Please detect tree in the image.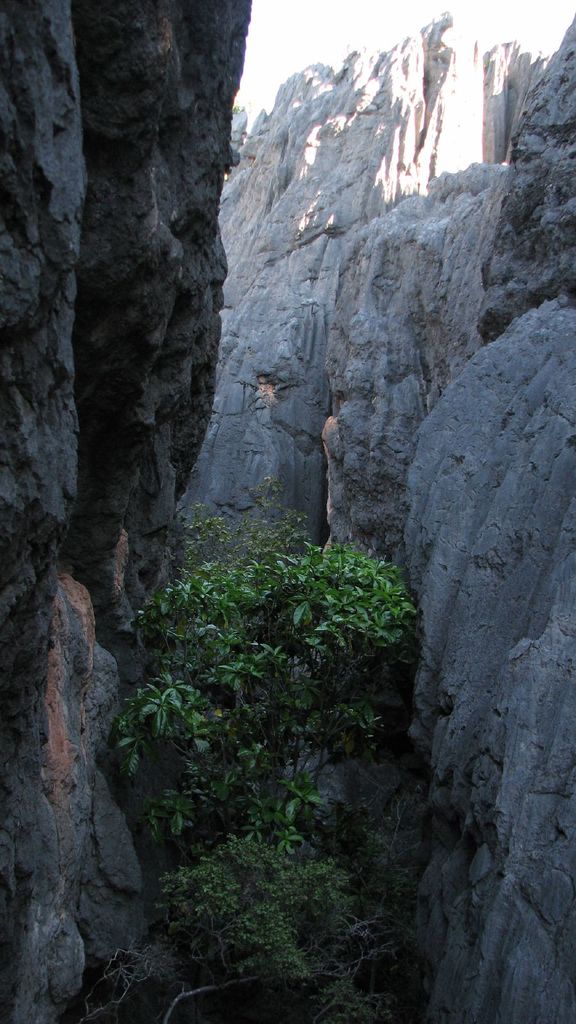
detection(96, 534, 429, 842).
